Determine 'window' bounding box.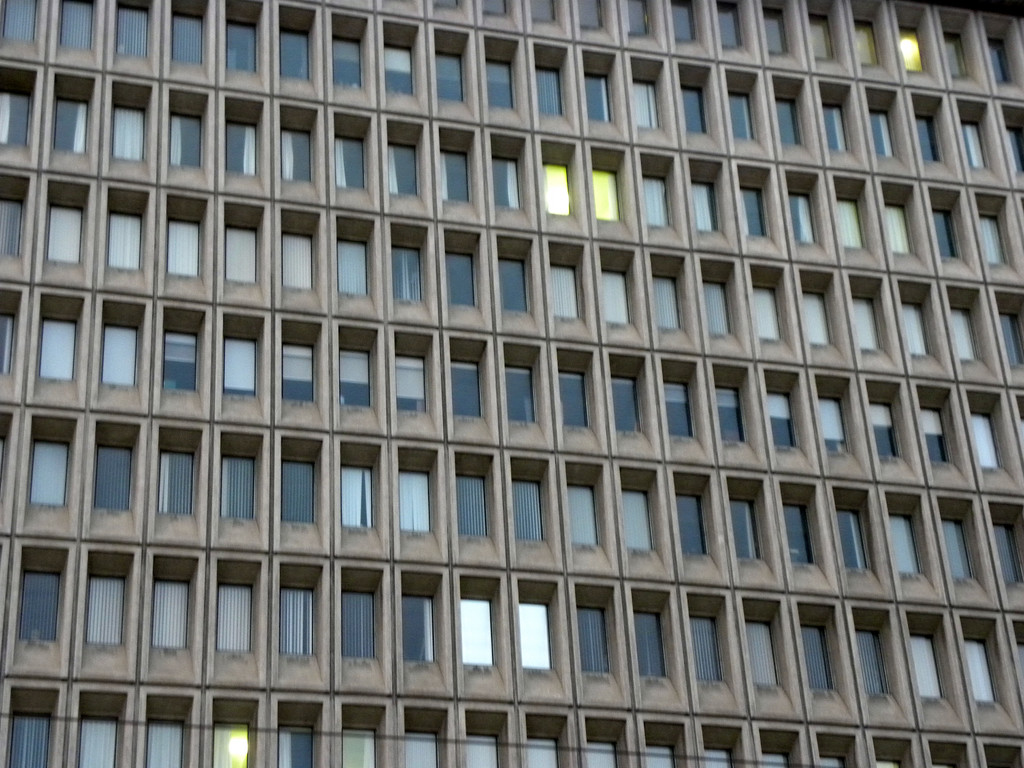
Determined: 906, 379, 972, 490.
